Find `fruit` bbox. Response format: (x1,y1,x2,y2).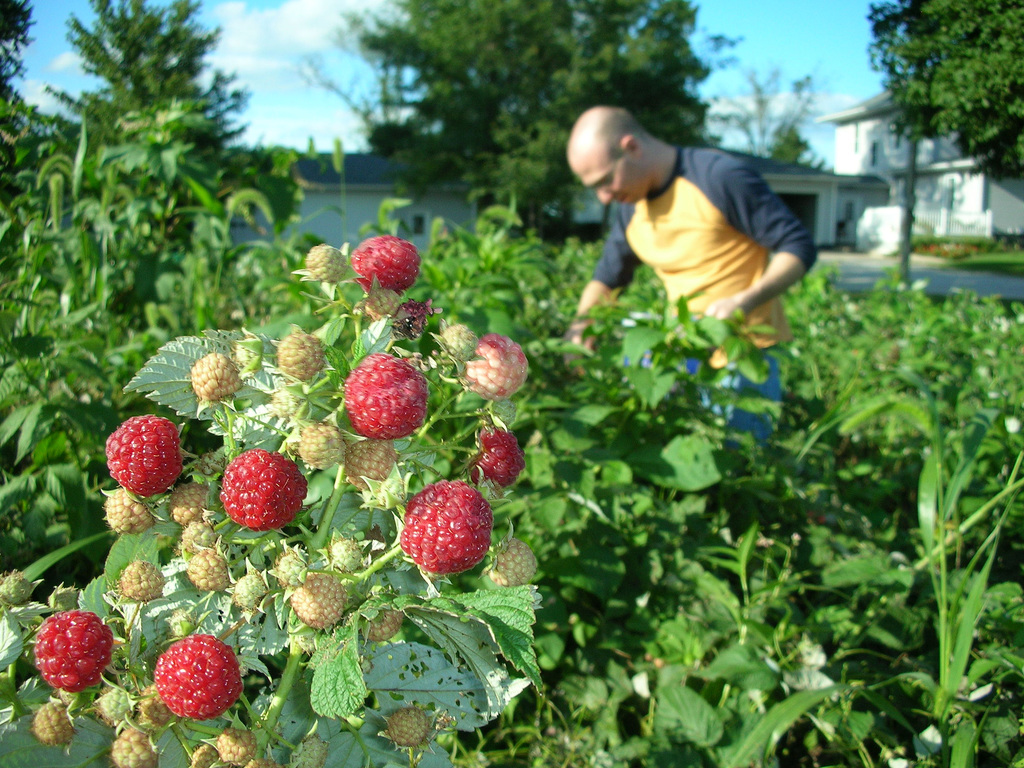
(170,477,211,526).
